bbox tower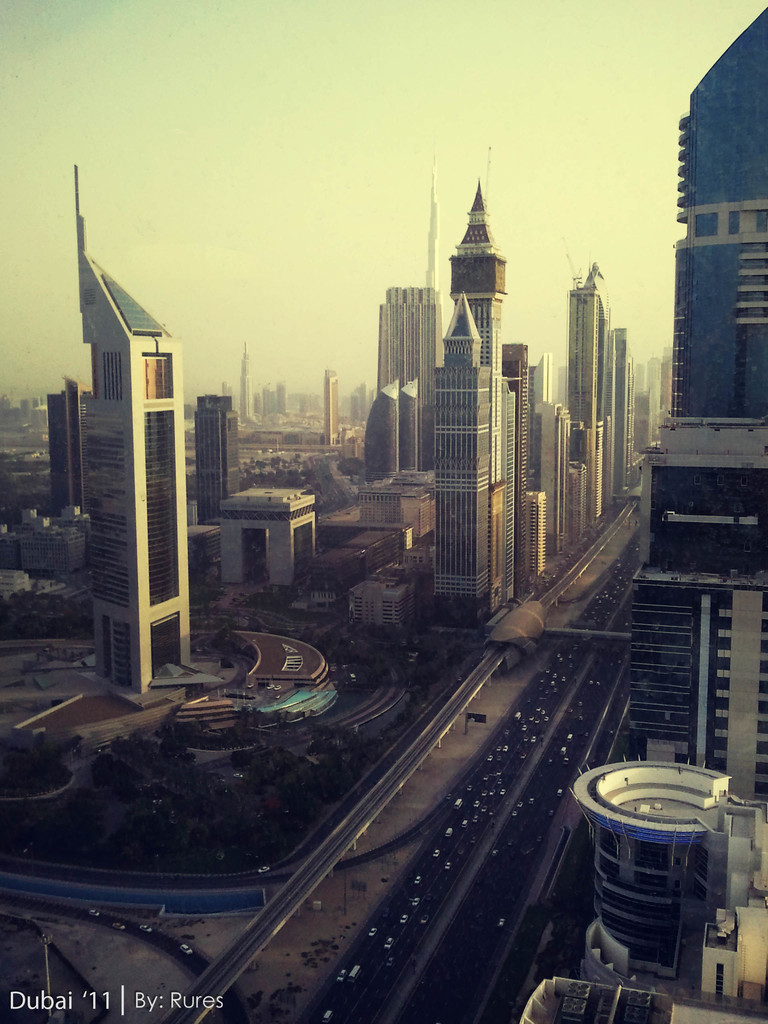
189, 390, 245, 521
